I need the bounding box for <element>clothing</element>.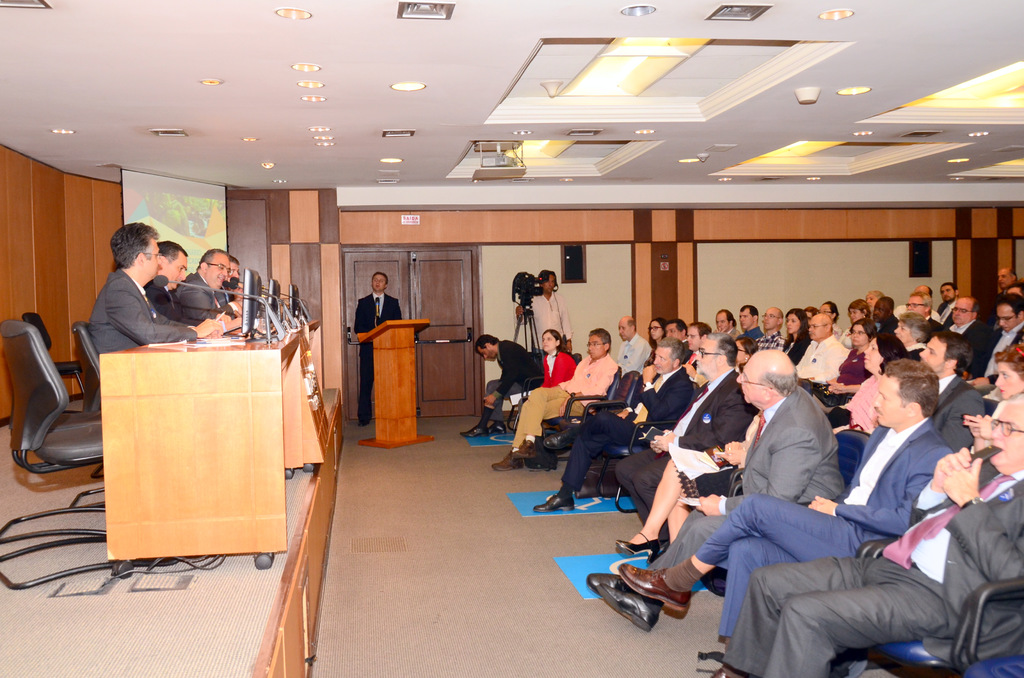
Here it is: crop(541, 348, 576, 390).
